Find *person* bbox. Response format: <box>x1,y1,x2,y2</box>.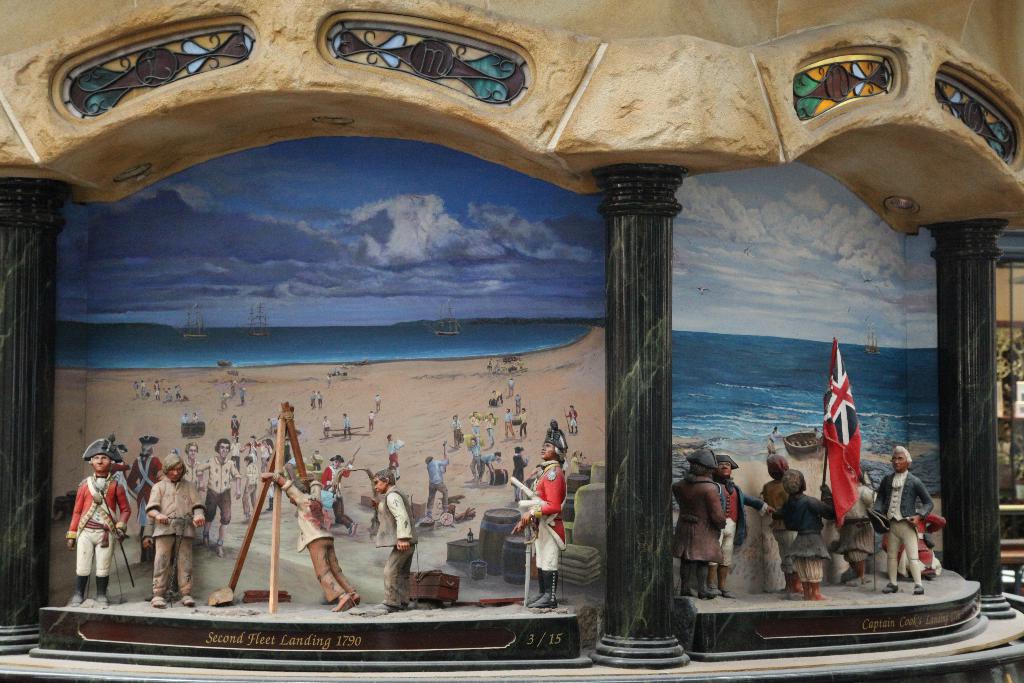
<box>501,411,513,443</box>.
